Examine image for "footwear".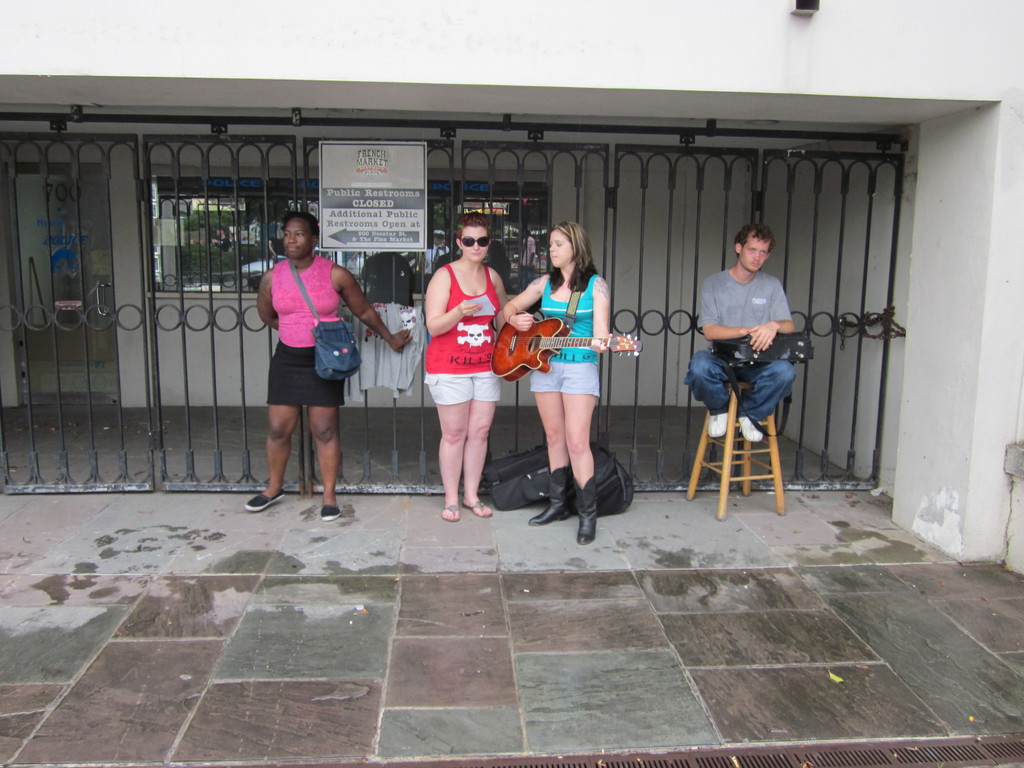
Examination result: l=241, t=487, r=285, b=514.
